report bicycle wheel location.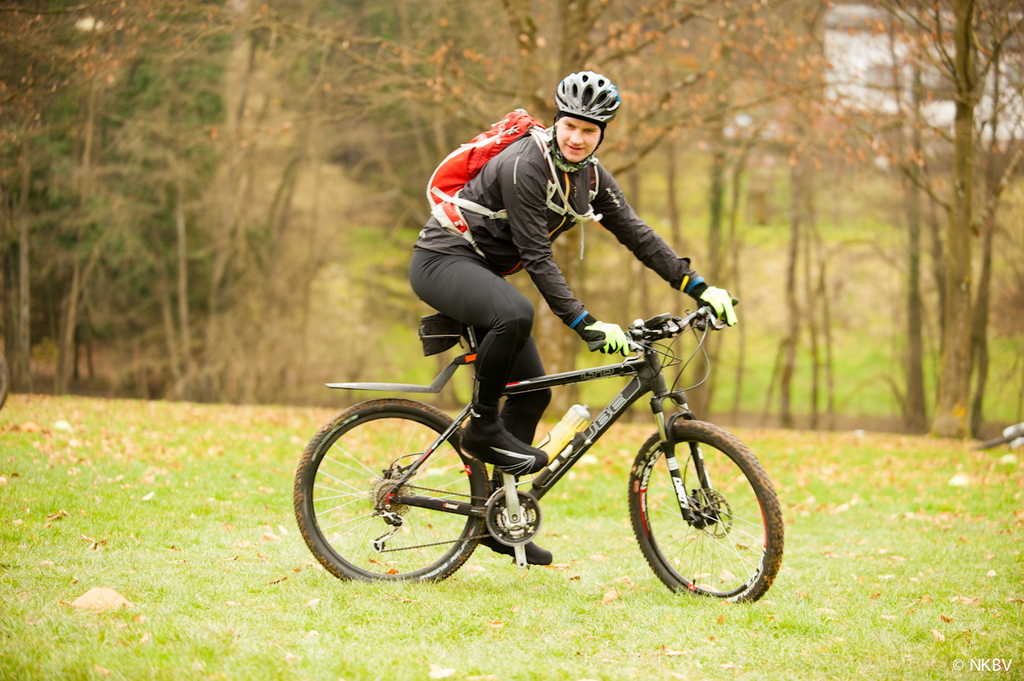
Report: <region>289, 396, 494, 597</region>.
